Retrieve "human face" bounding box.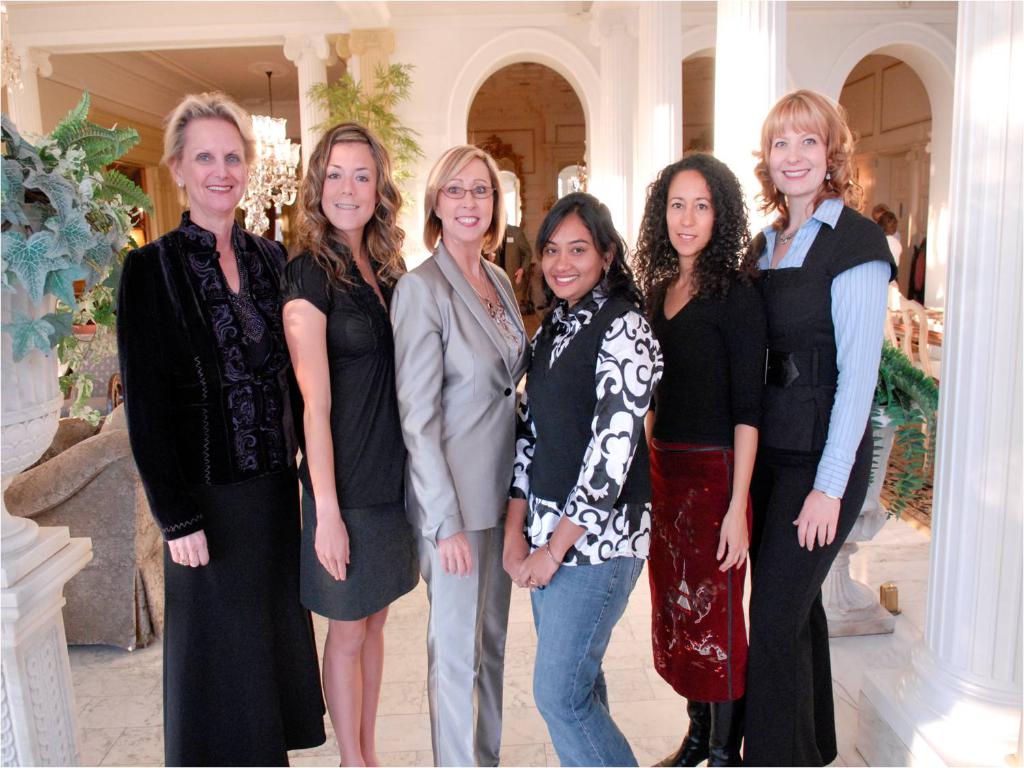
Bounding box: 769/123/828/196.
